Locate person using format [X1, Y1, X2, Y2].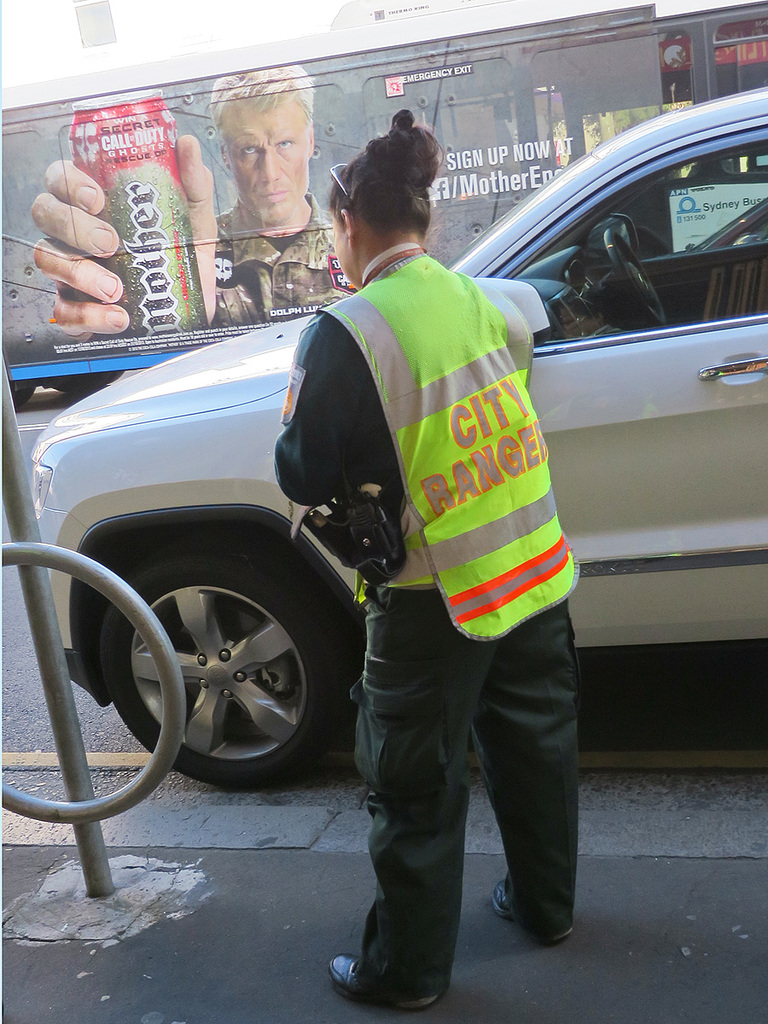
[31, 73, 352, 337].
